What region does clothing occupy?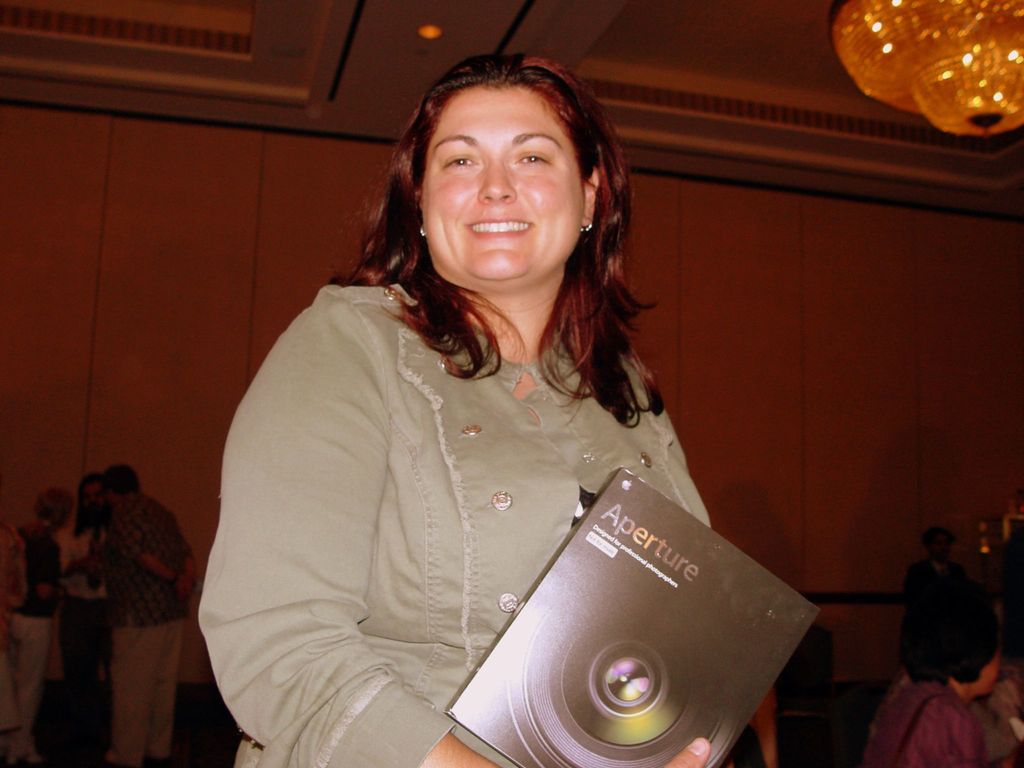
detection(6, 531, 63, 738).
